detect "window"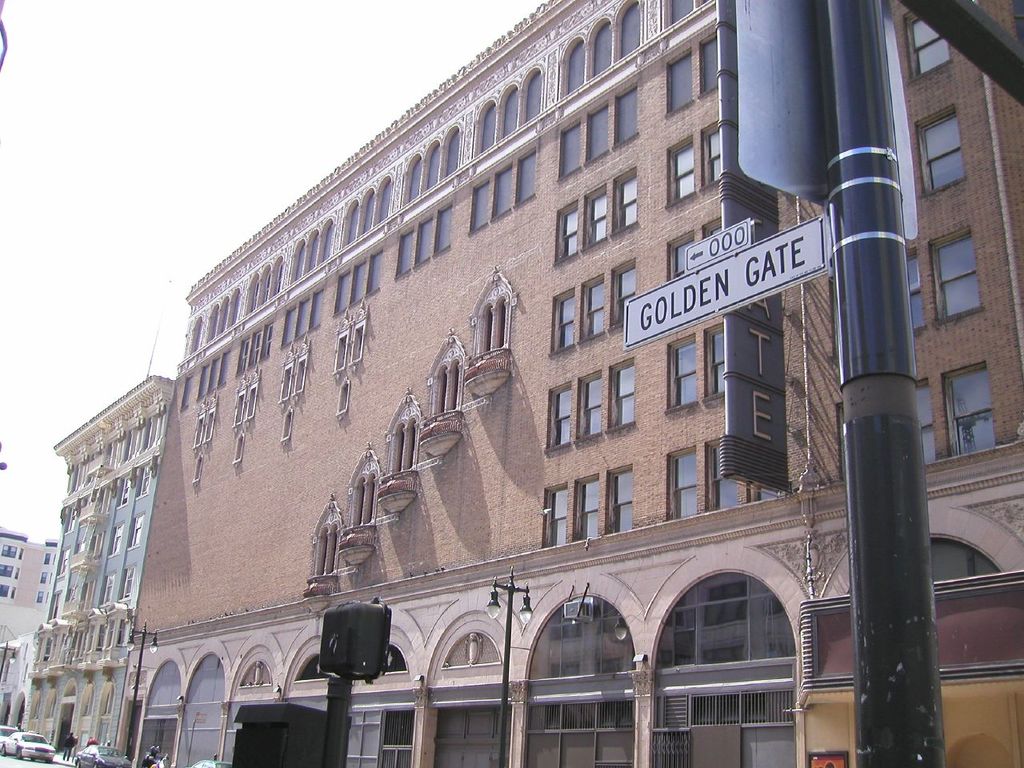
621, 7, 638, 55
